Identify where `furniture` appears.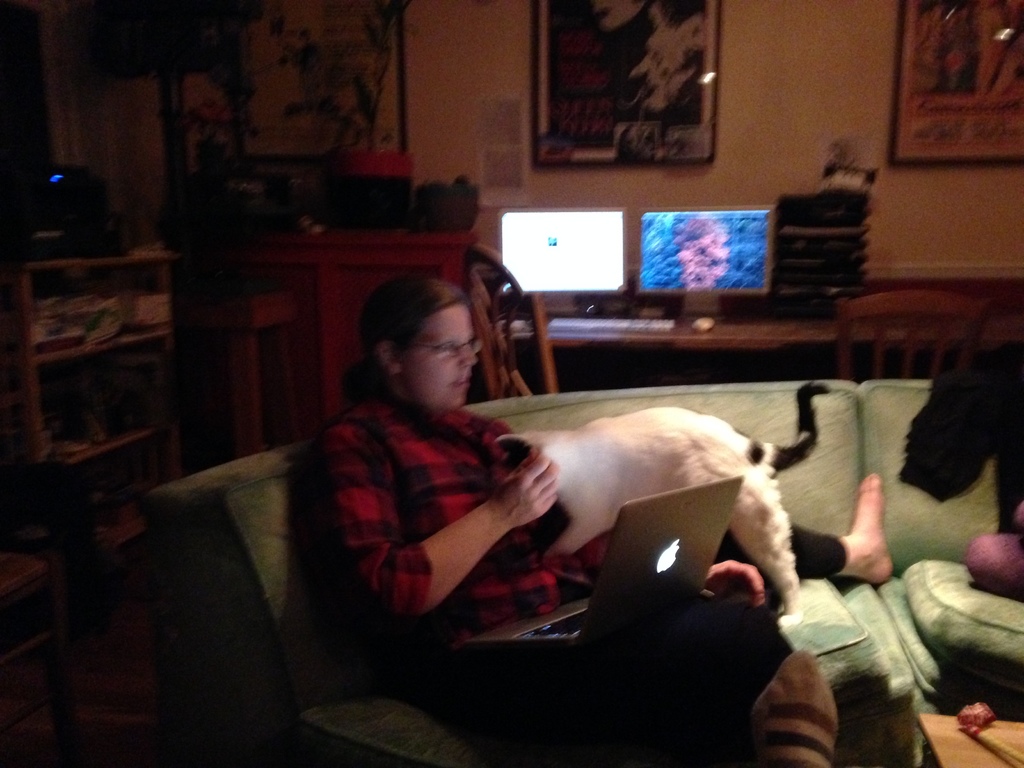
Appears at x1=460, y1=243, x2=556, y2=404.
